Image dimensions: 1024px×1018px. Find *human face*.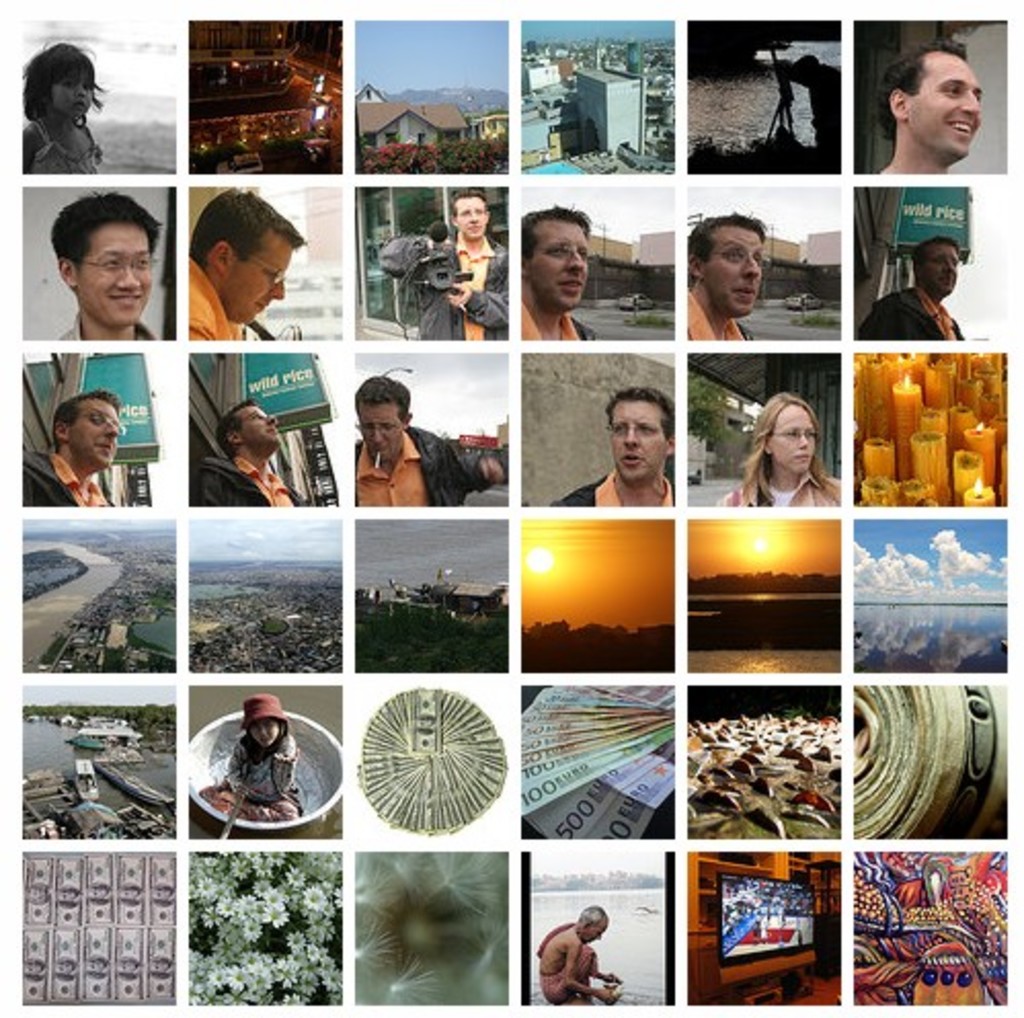
700, 224, 761, 312.
